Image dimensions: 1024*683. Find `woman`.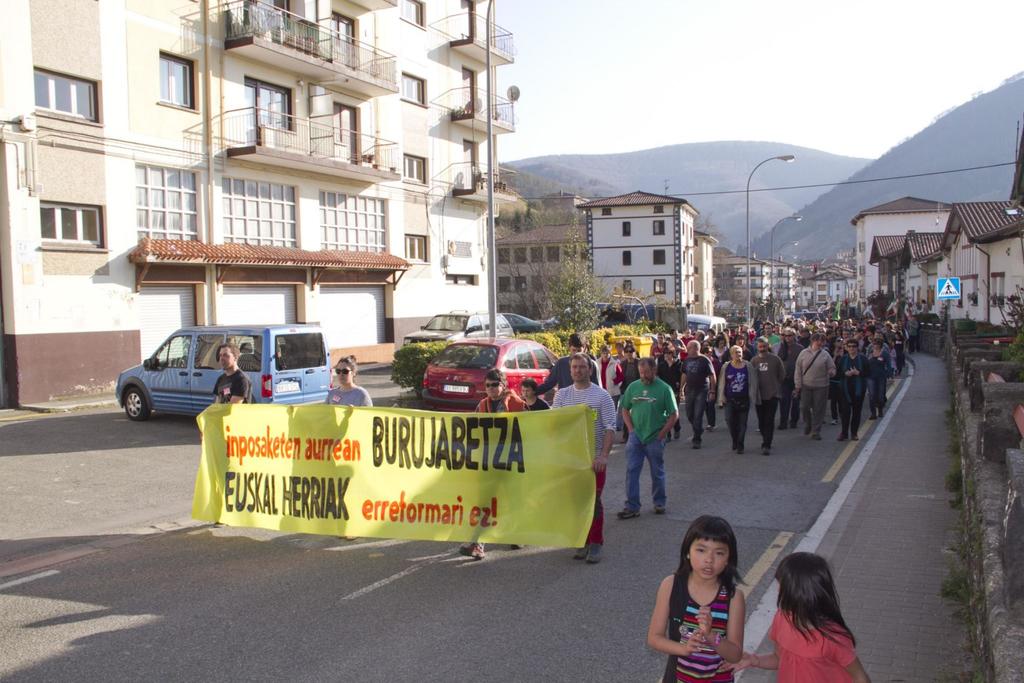
[835,340,872,441].
